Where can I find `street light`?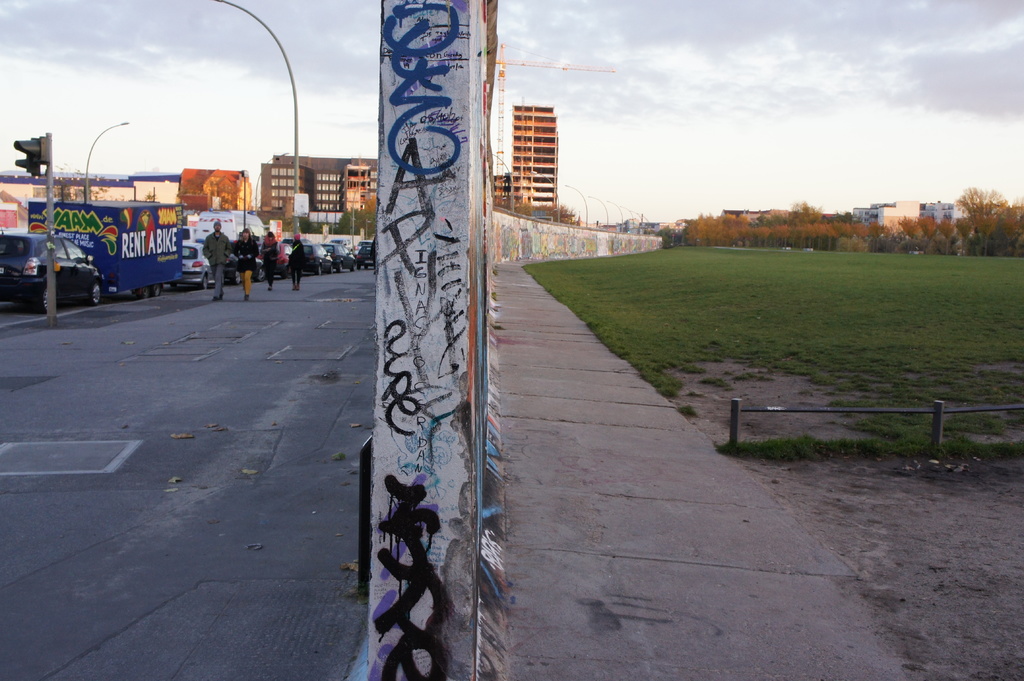
You can find it at box(84, 115, 134, 201).
